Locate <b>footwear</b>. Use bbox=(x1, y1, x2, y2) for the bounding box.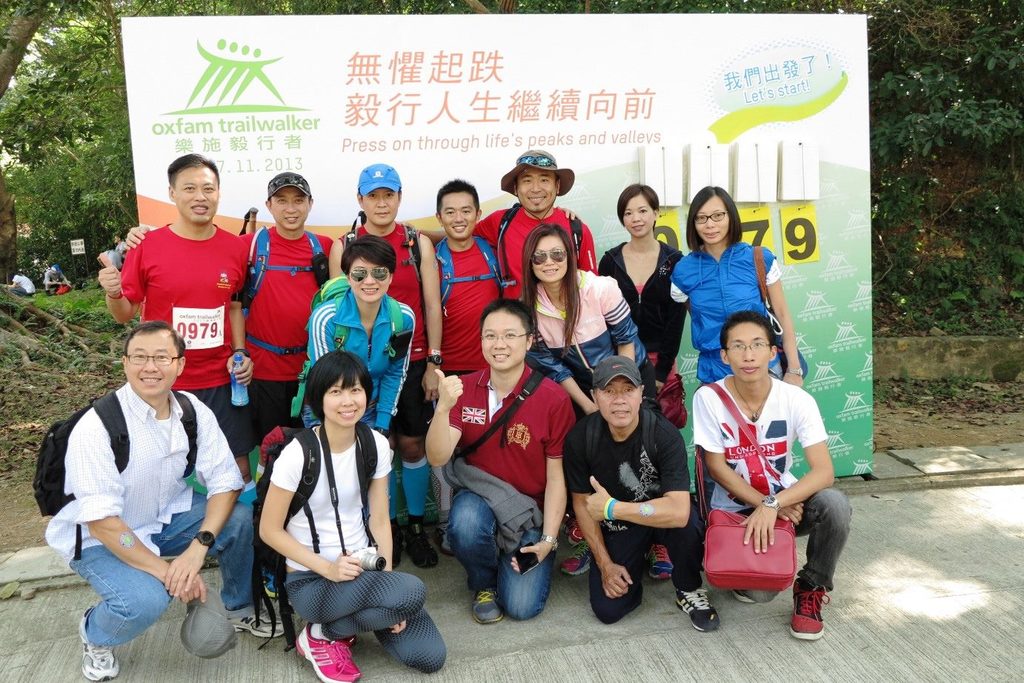
bbox=(783, 576, 836, 642).
